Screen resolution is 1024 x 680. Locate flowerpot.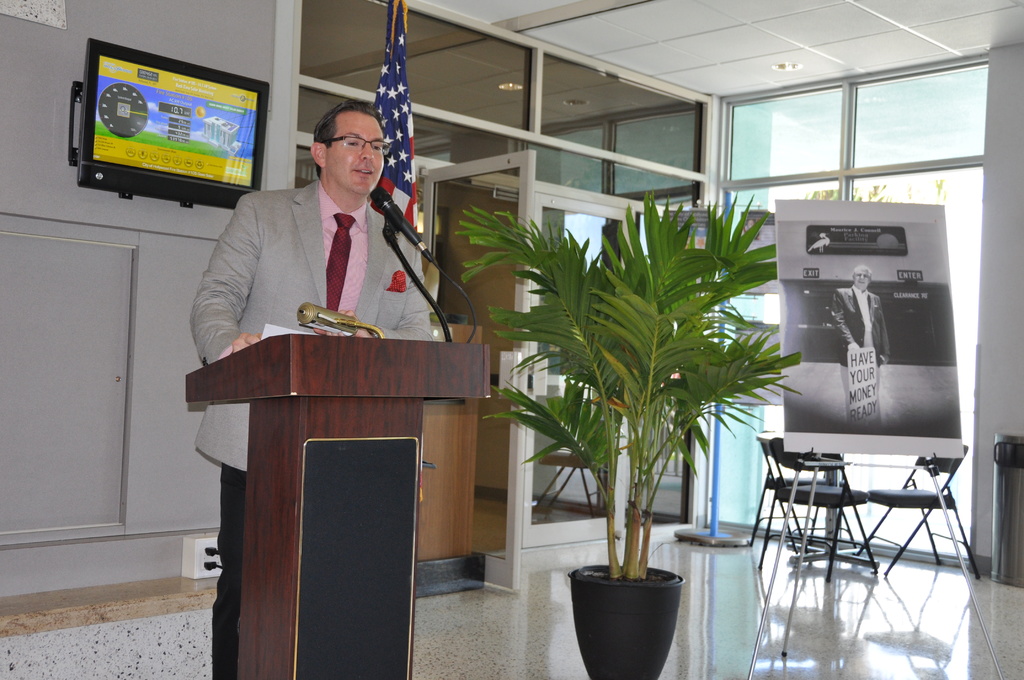
crop(568, 564, 684, 679).
